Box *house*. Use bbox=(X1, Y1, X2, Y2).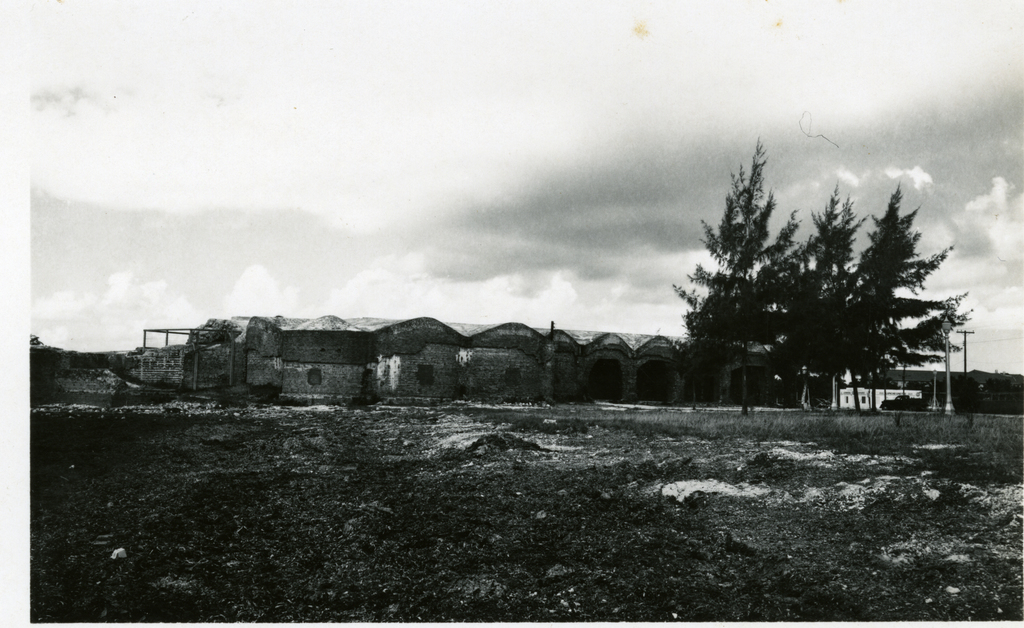
bbox=(874, 351, 913, 413).
